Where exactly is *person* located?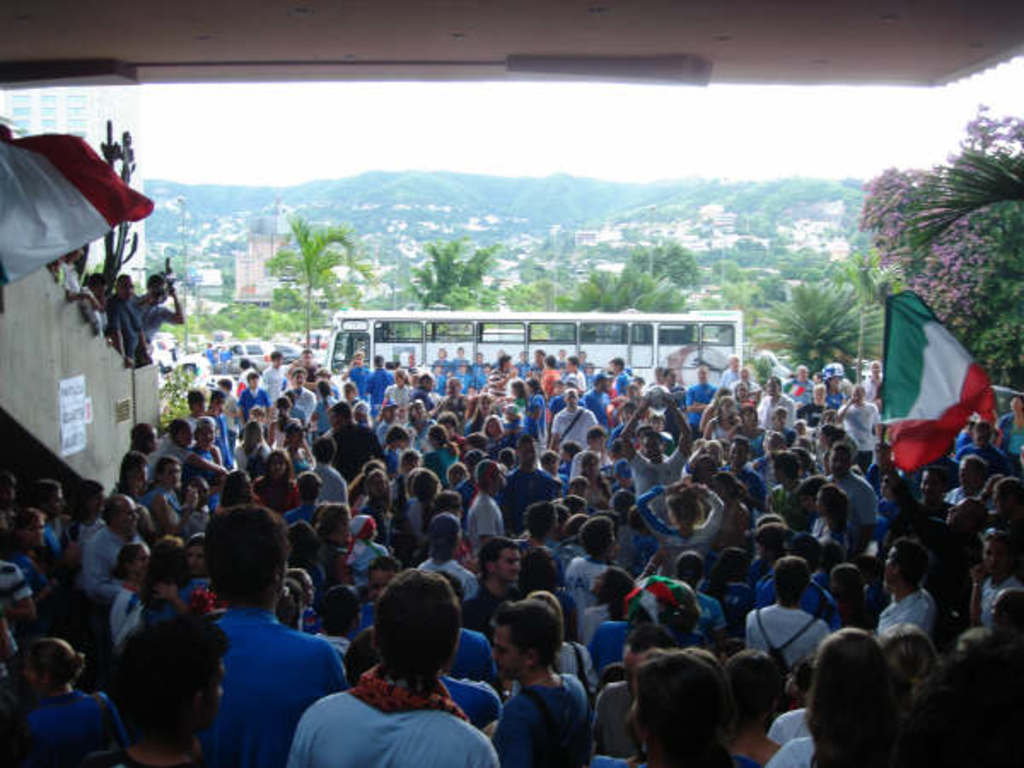
Its bounding box is x1=278, y1=367, x2=328, y2=430.
